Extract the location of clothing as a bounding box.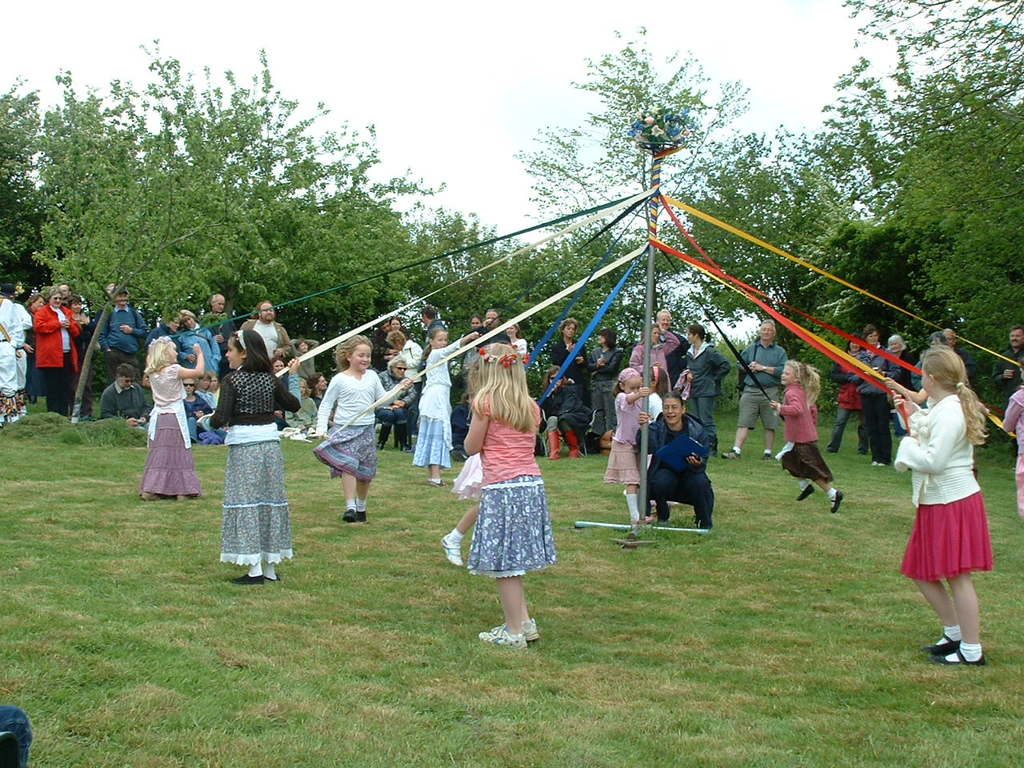
<region>279, 366, 315, 430</region>.
